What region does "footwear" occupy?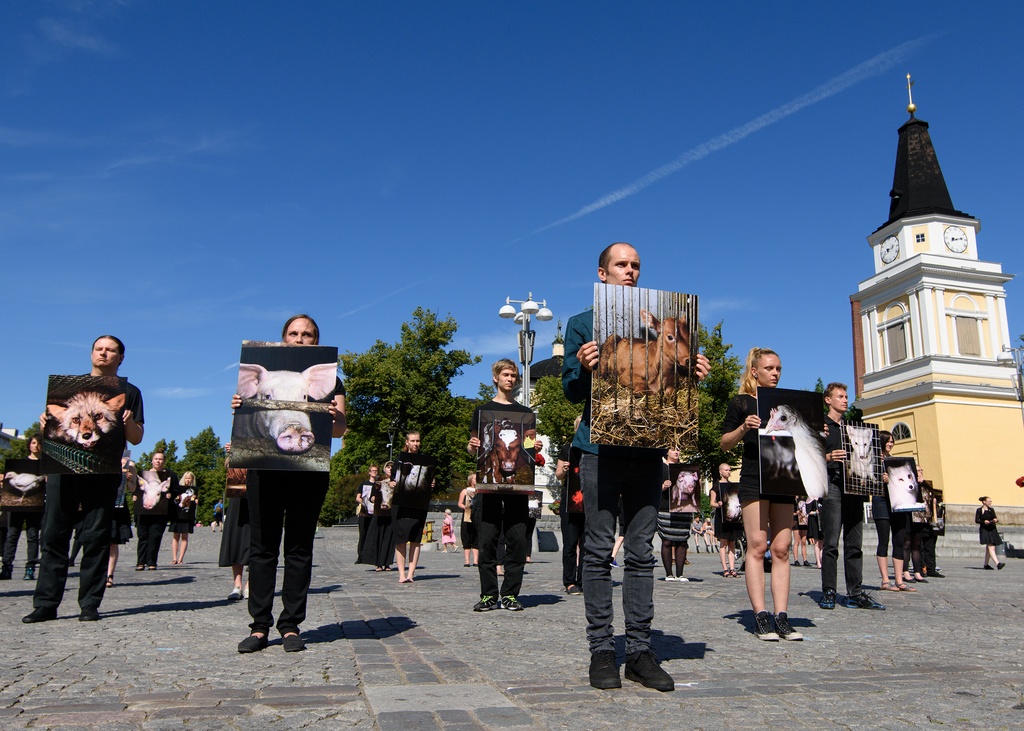
x1=999, y1=564, x2=1003, y2=569.
